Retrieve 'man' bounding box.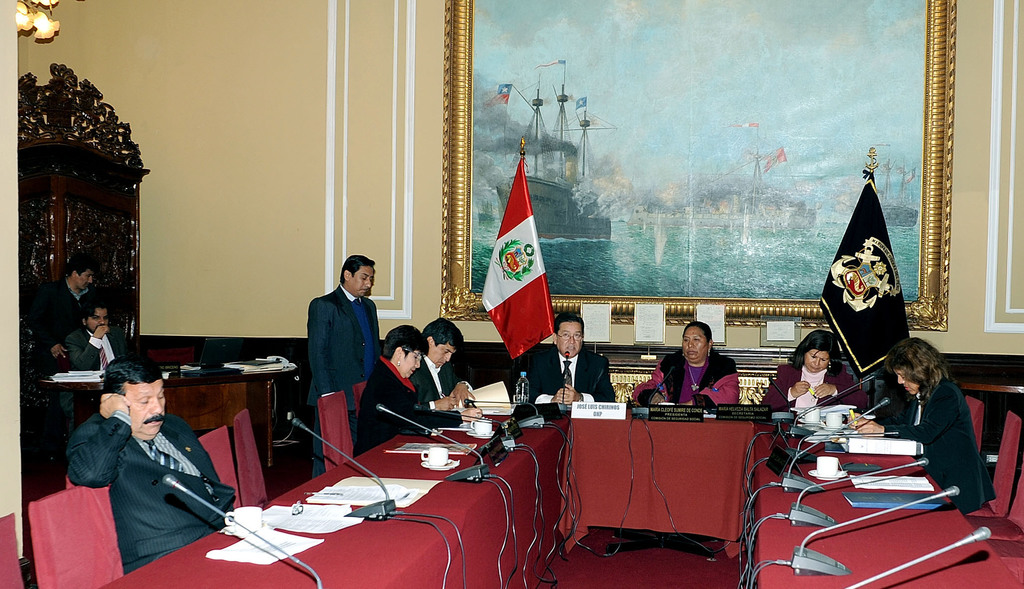
Bounding box: l=59, t=301, r=124, b=415.
